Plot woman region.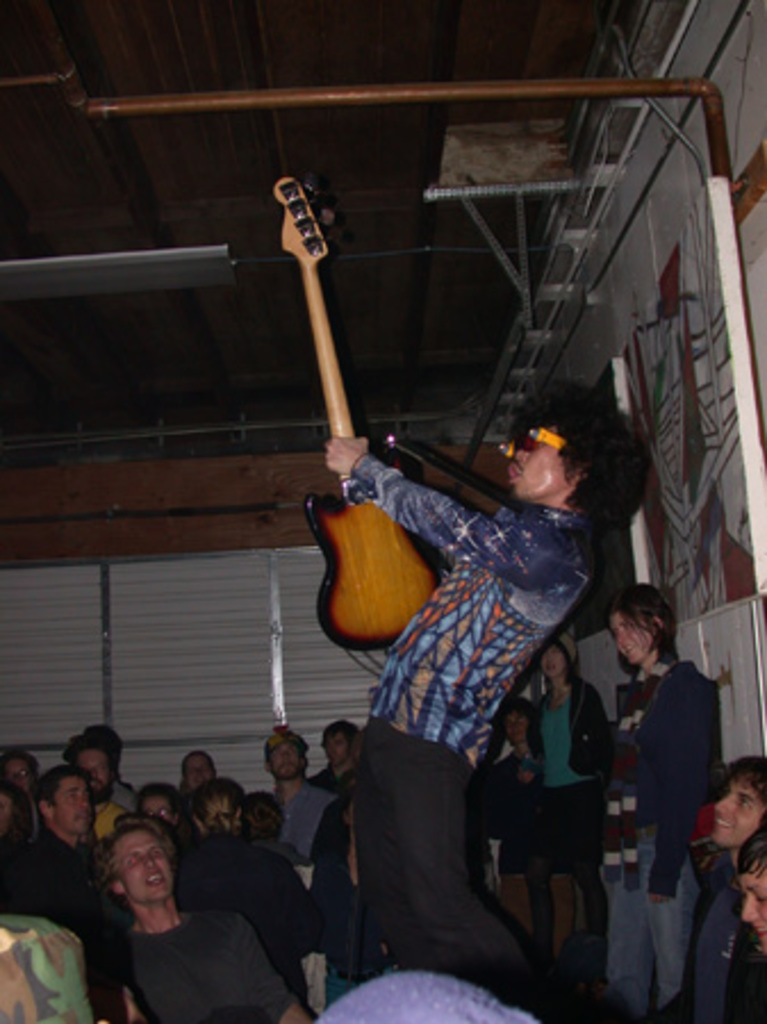
Plotted at left=523, top=635, right=596, bottom=960.
